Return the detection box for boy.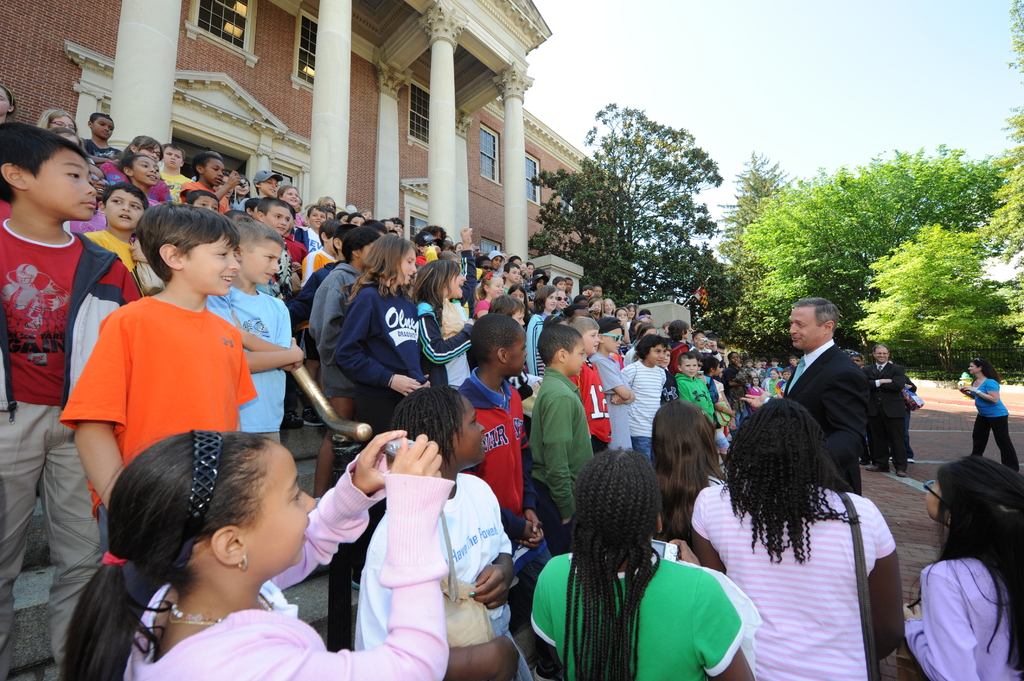
<region>525, 324, 601, 541</region>.
